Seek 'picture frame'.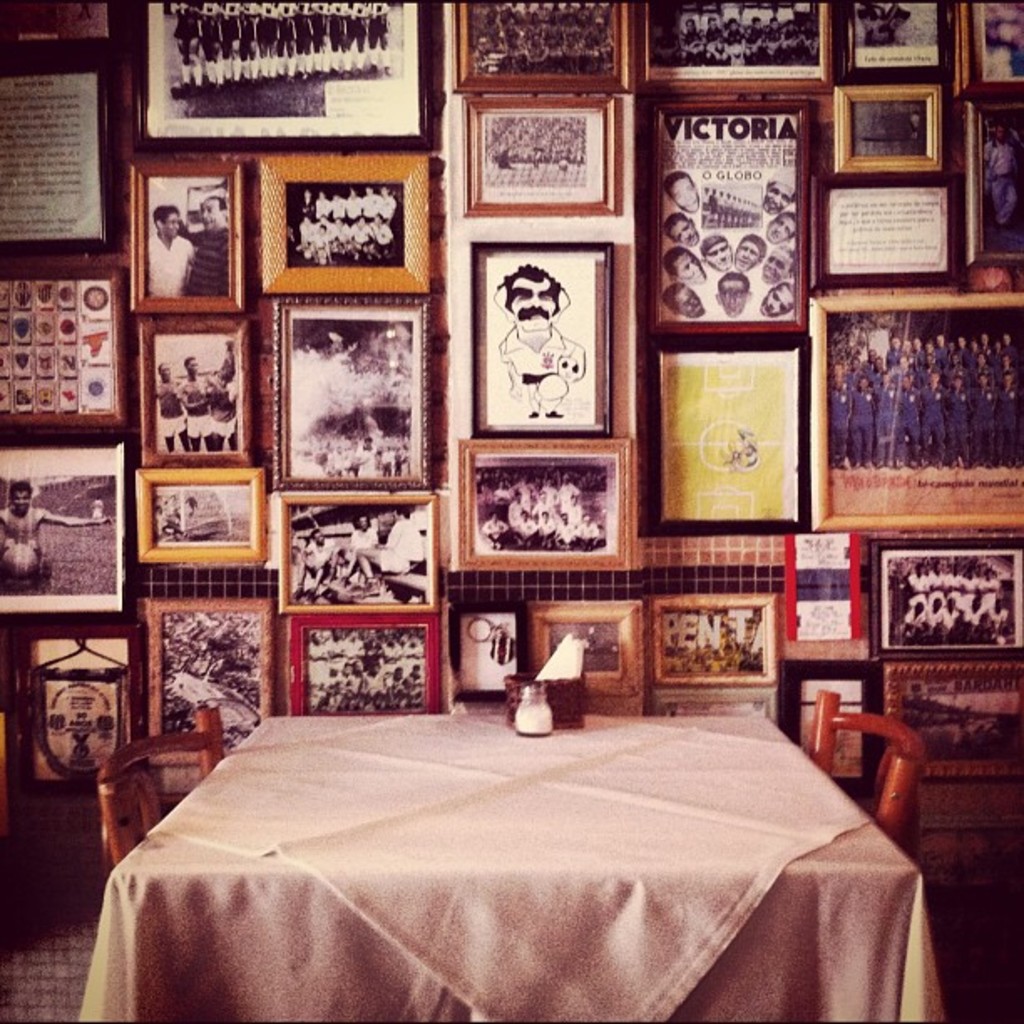
Rect(651, 683, 788, 718).
